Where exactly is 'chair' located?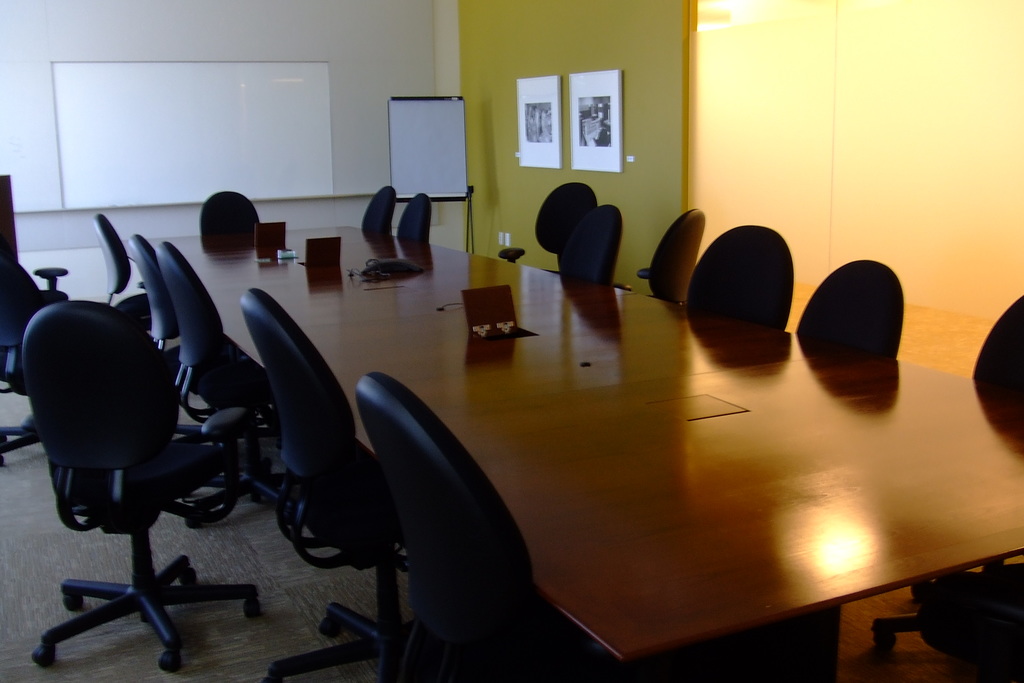
Its bounding box is (x1=244, y1=286, x2=414, y2=682).
